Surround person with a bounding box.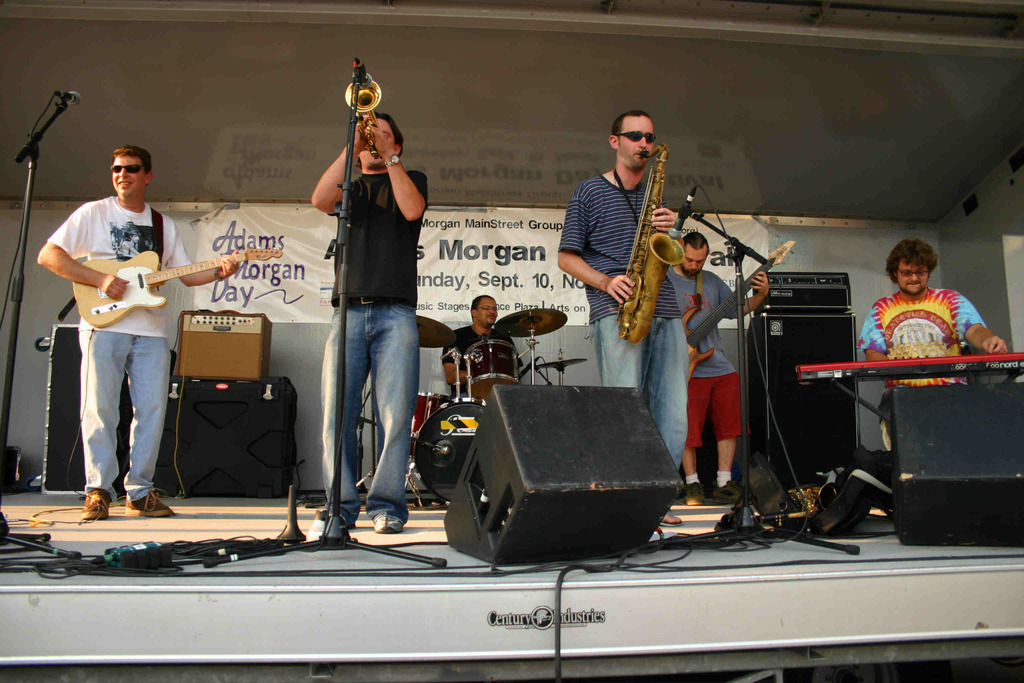
[left=560, top=110, right=686, bottom=524].
